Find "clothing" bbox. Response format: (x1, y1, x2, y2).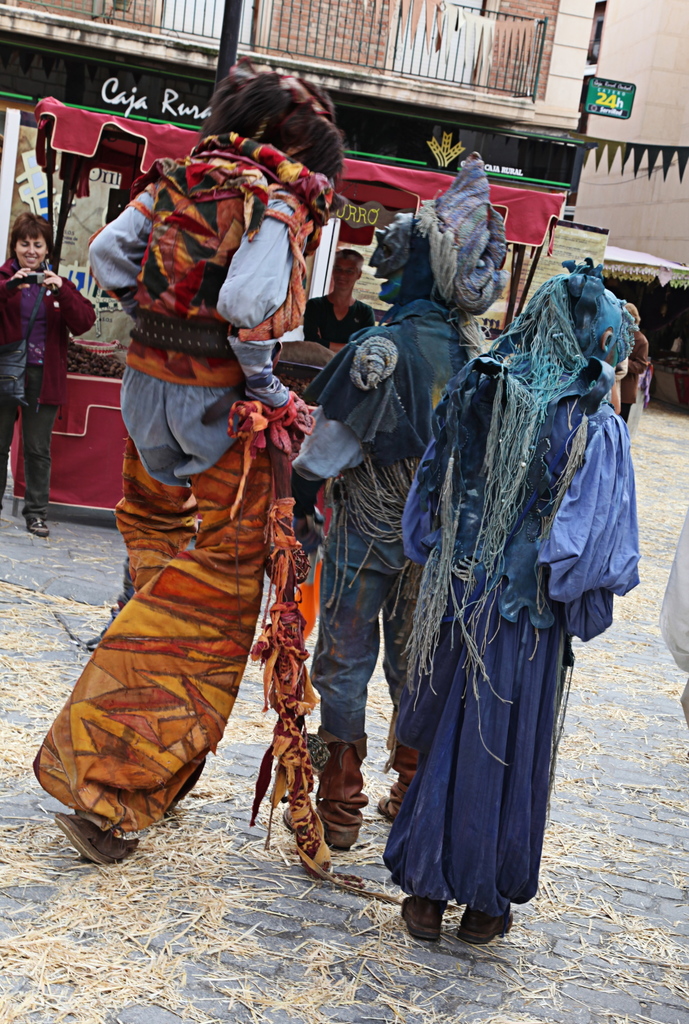
(291, 153, 503, 822).
